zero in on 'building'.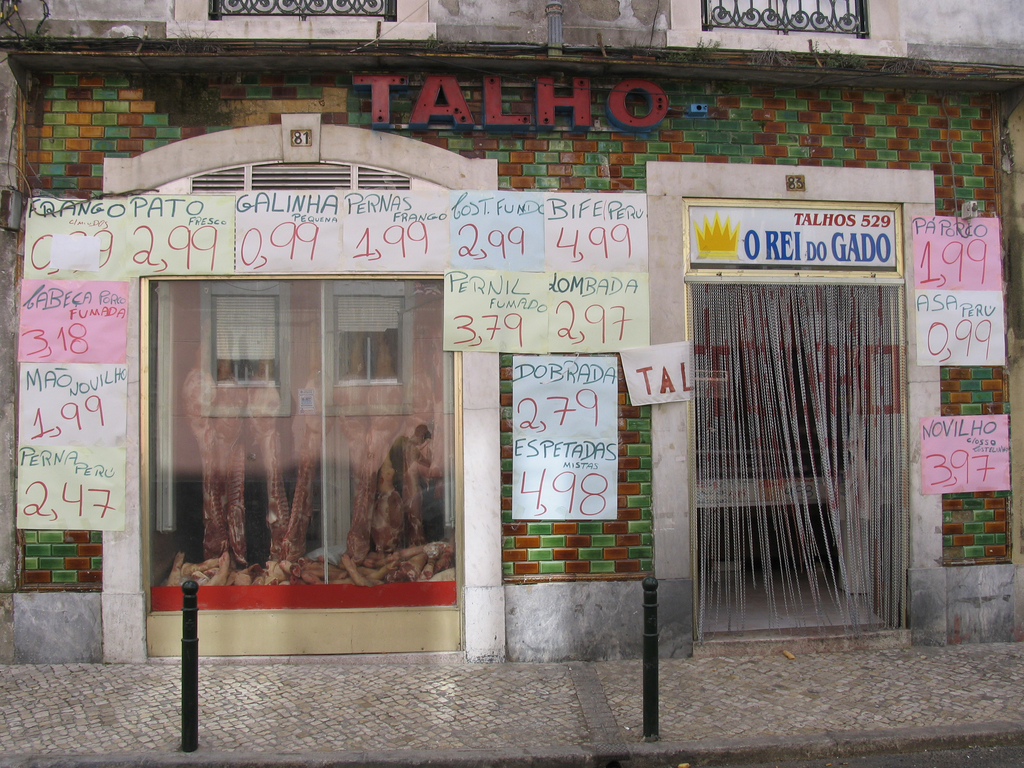
Zeroed in: {"left": 0, "top": 0, "right": 1023, "bottom": 669}.
